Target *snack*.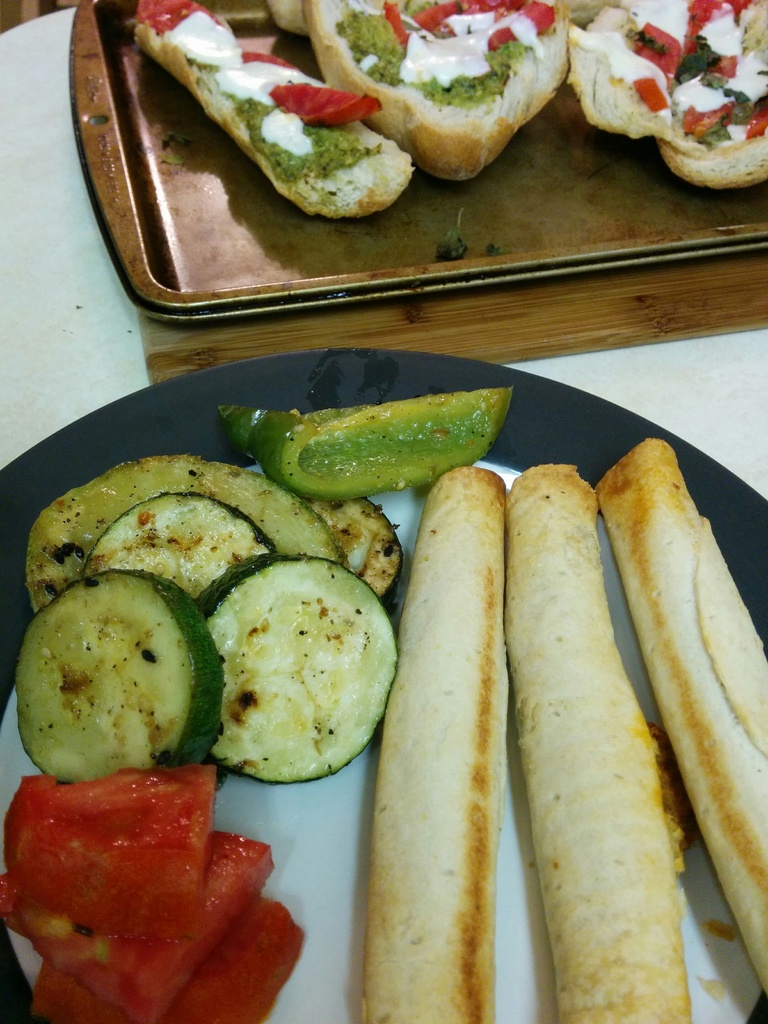
Target region: left=371, top=468, right=502, bottom=1023.
